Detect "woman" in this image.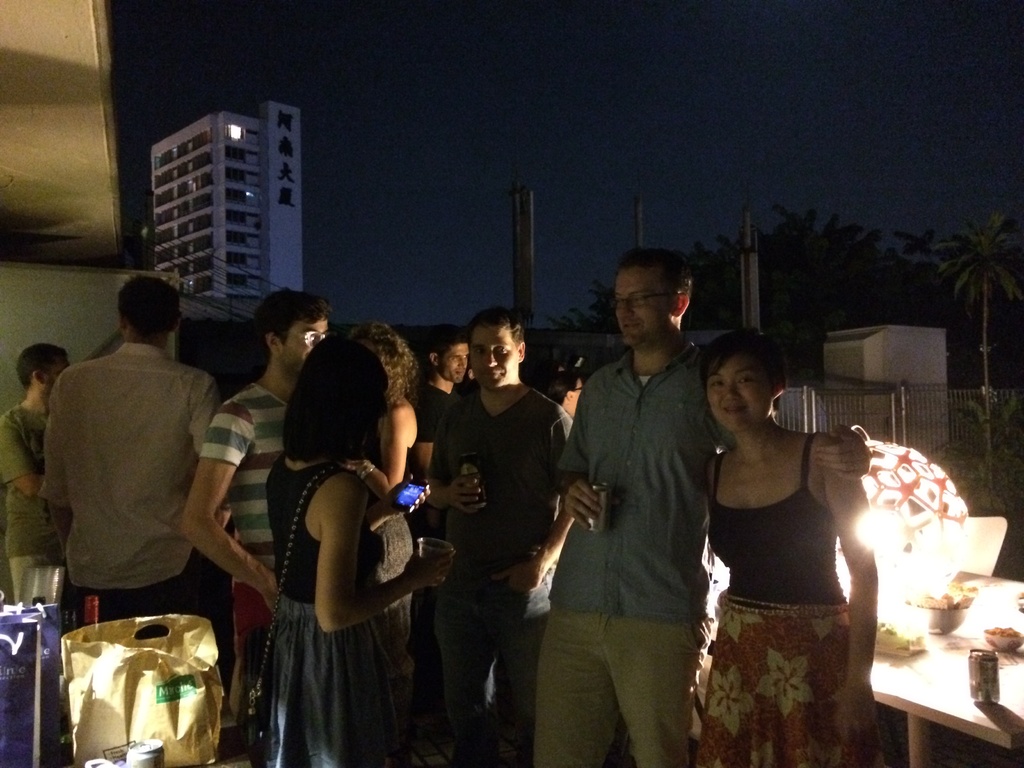
Detection: crop(702, 324, 883, 767).
